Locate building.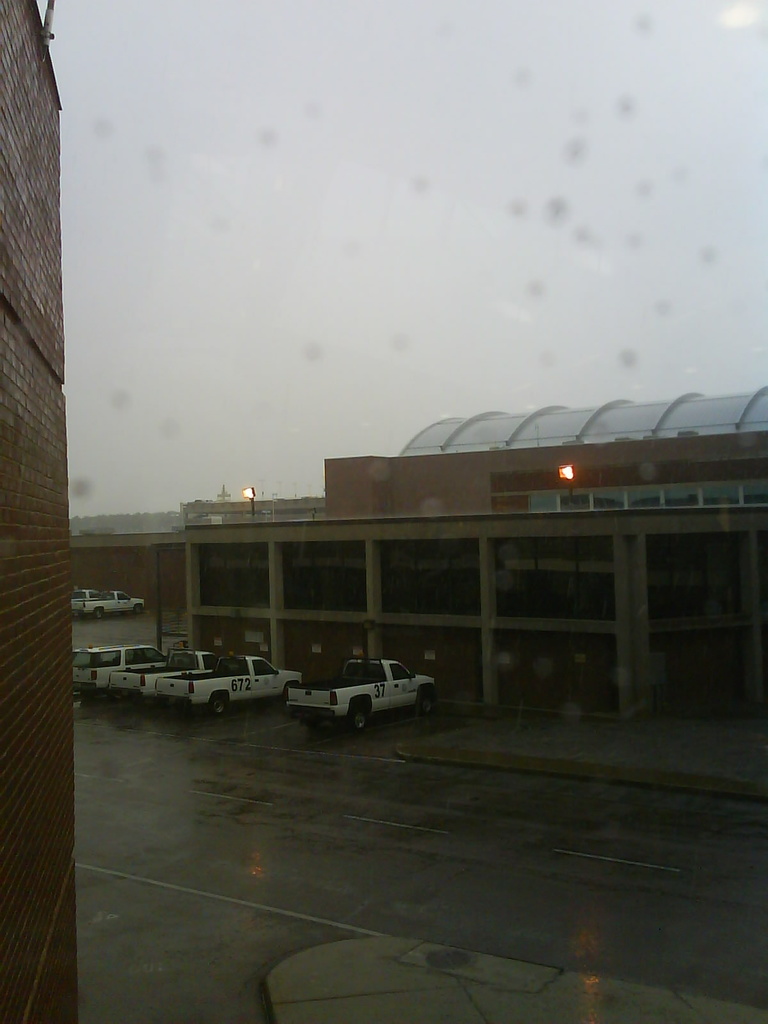
Bounding box: bbox(0, 0, 70, 1020).
